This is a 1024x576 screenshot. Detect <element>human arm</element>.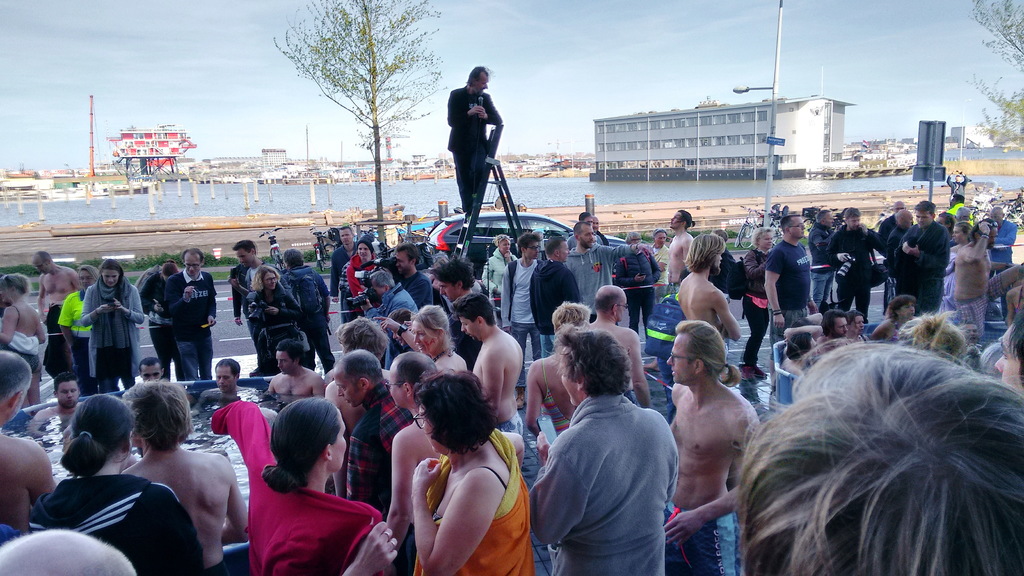
{"x1": 72, "y1": 269, "x2": 81, "y2": 291}.
